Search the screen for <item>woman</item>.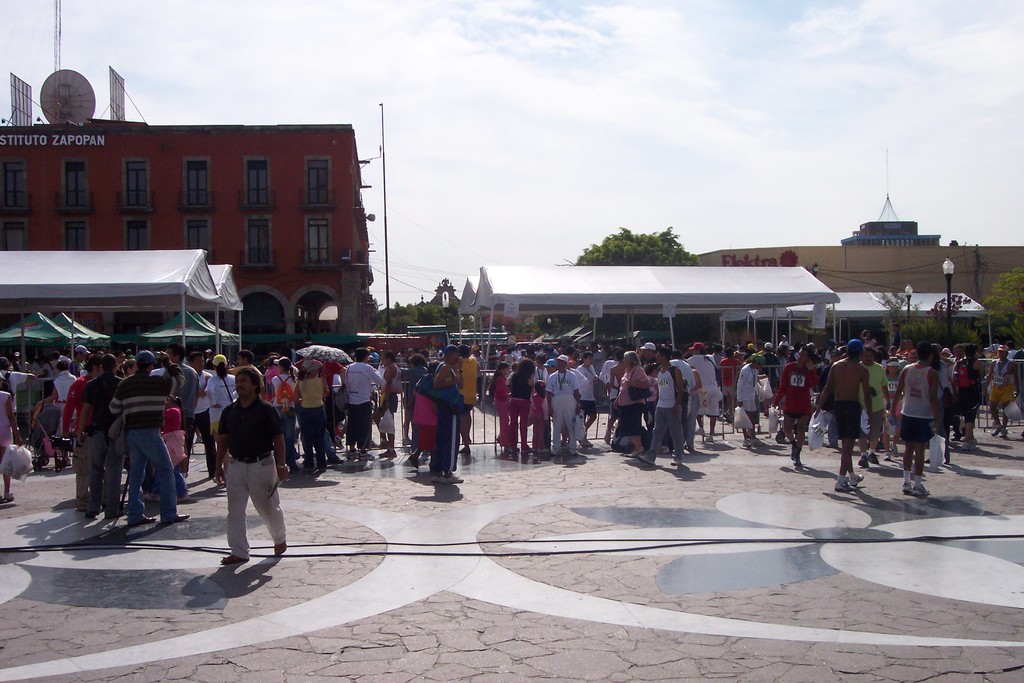
Found at pyautogui.locateOnScreen(953, 342, 975, 447).
